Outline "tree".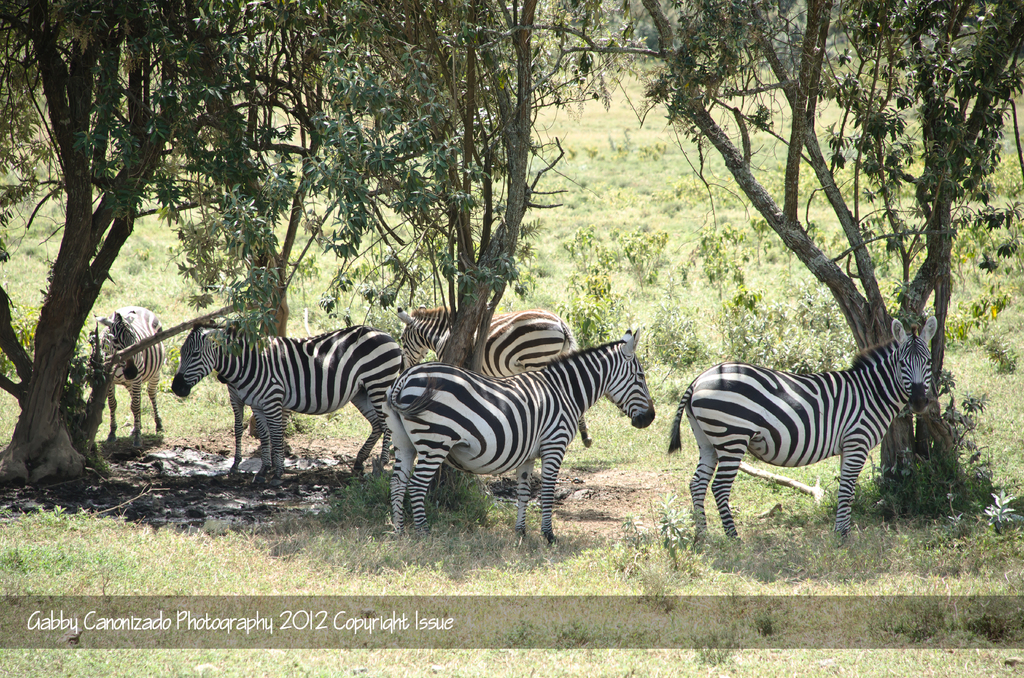
Outline: {"left": 0, "top": 0, "right": 414, "bottom": 524}.
